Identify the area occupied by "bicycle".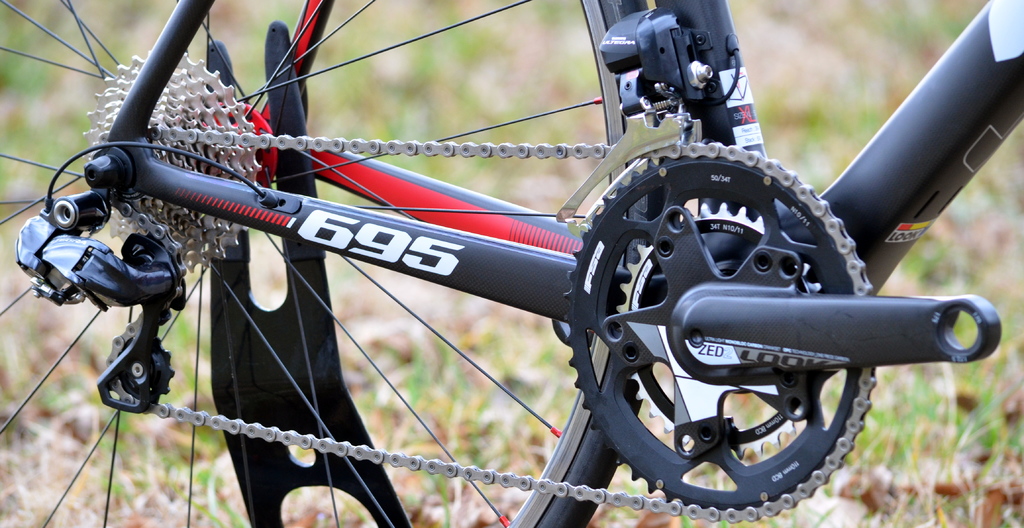
Area: l=70, t=0, r=1015, b=527.
